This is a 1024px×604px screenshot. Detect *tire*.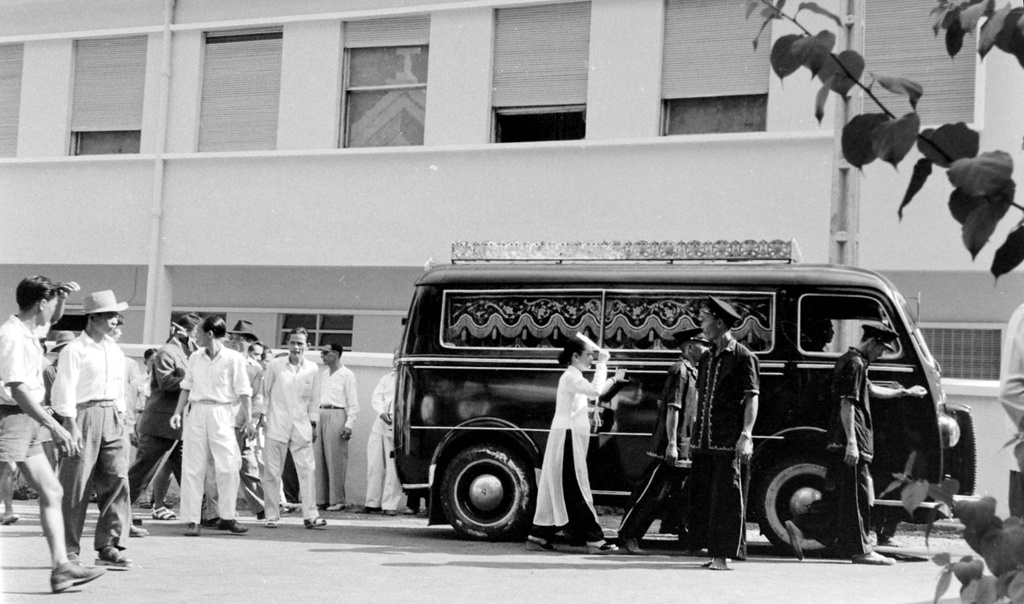
757,459,844,556.
